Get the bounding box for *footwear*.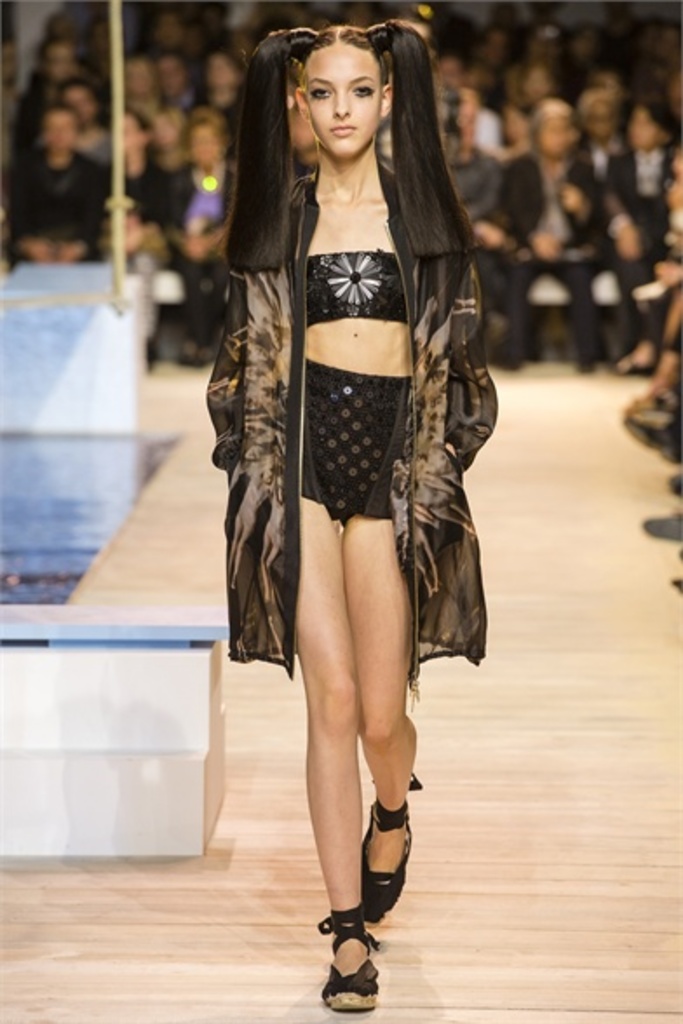
x1=317 y1=921 x2=387 y2=1010.
